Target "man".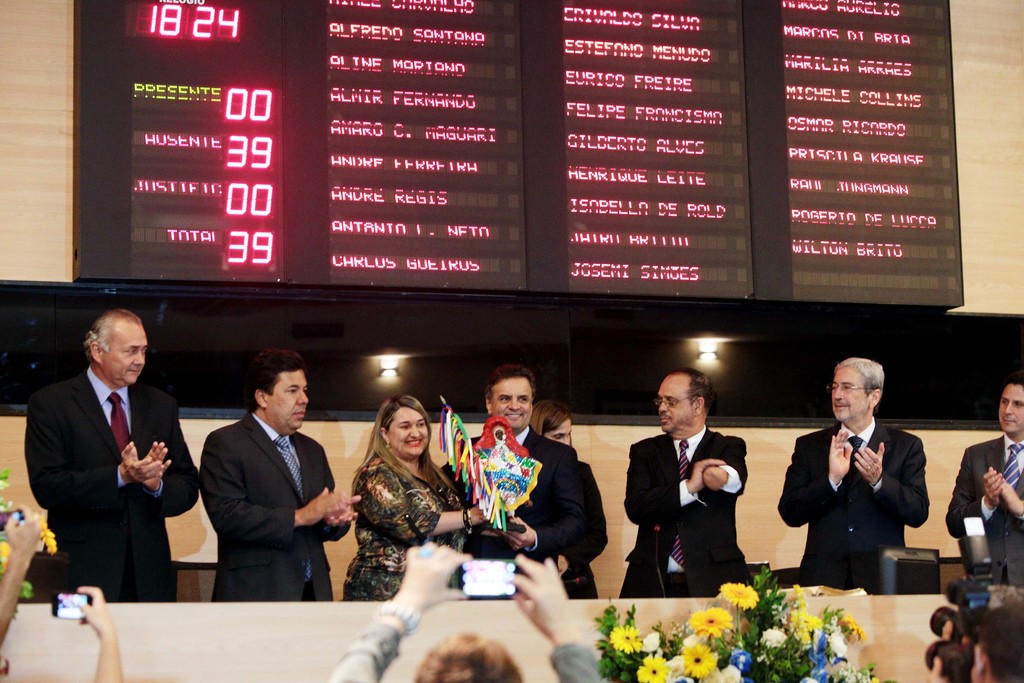
Target region: bbox(944, 379, 1023, 588).
